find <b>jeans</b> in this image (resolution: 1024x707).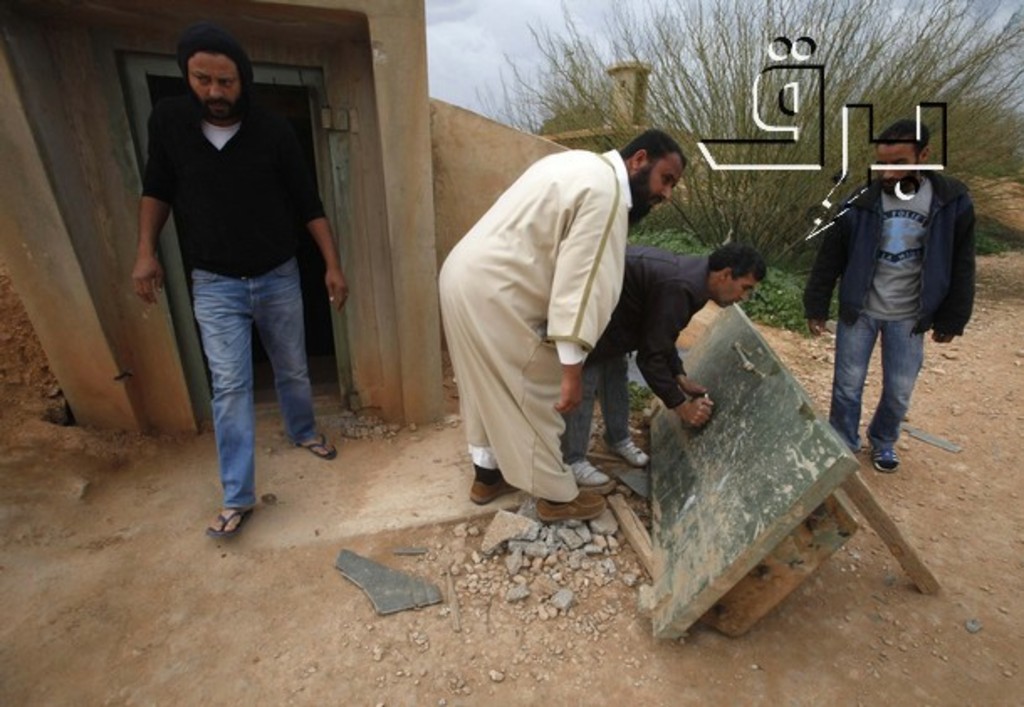
567, 349, 631, 463.
